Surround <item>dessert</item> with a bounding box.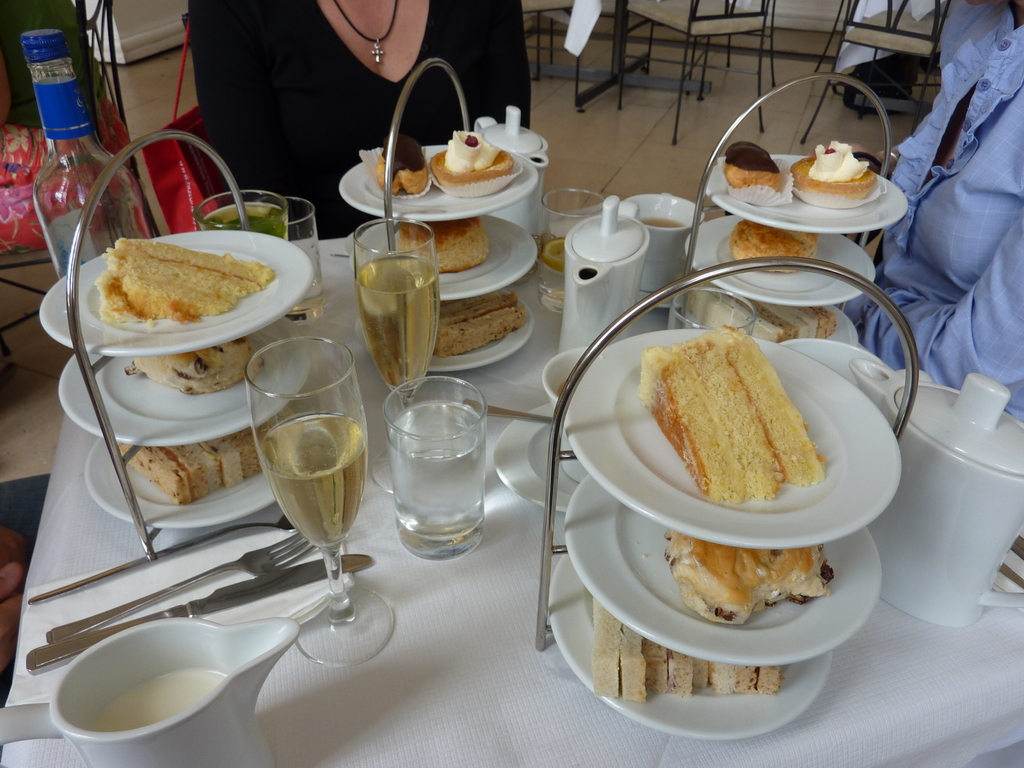
(398, 214, 490, 276).
